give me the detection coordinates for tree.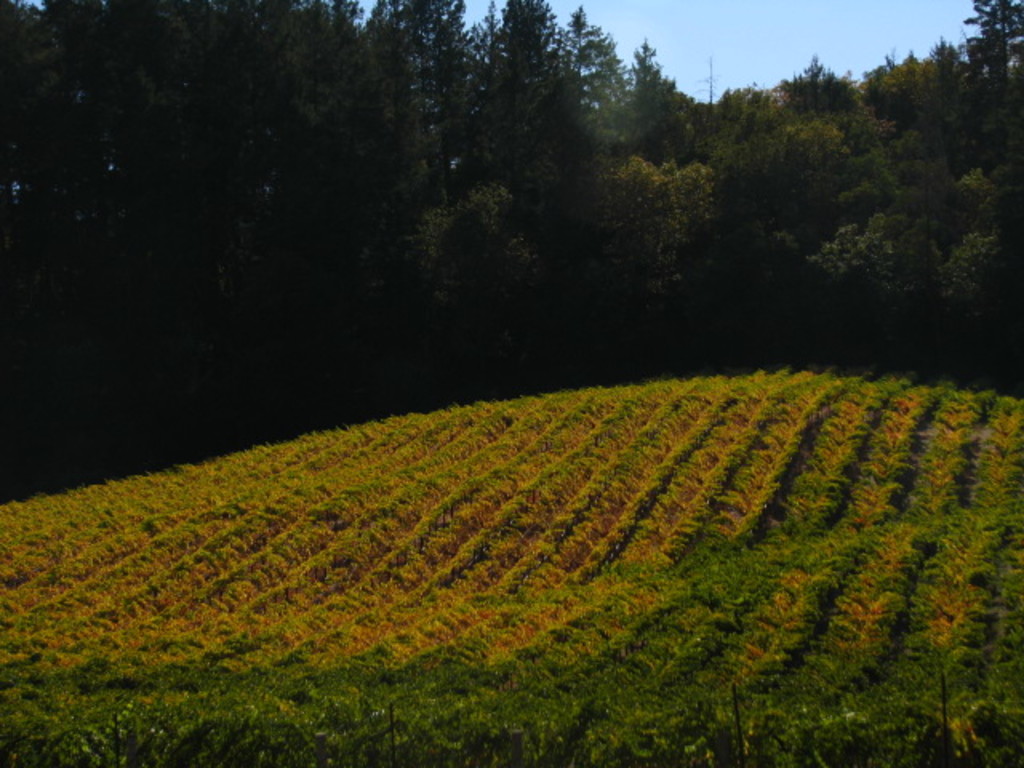
select_region(490, 0, 645, 371).
